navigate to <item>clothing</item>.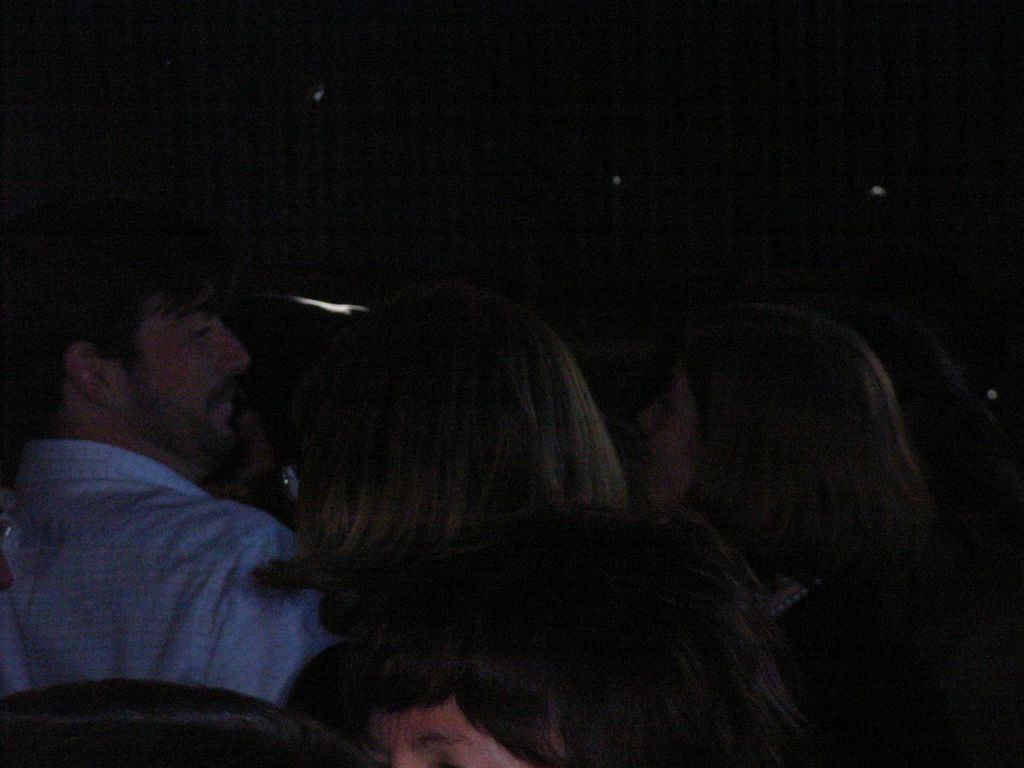
Navigation target: box=[0, 441, 318, 710].
